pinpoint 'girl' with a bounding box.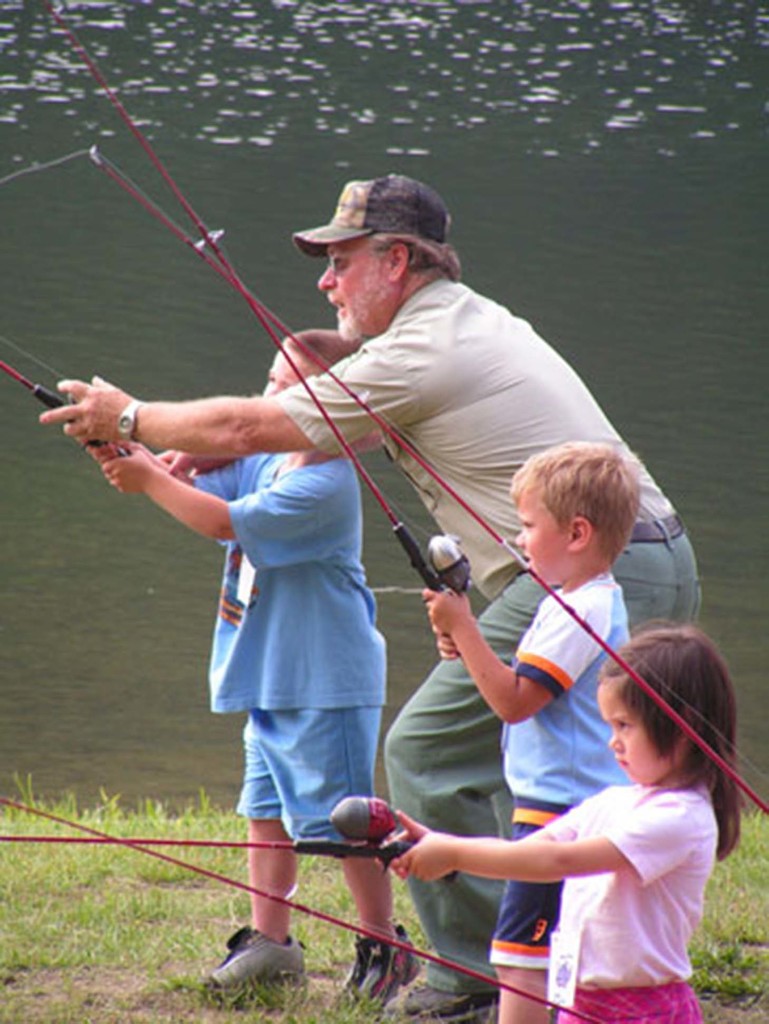
[368, 620, 744, 1023].
